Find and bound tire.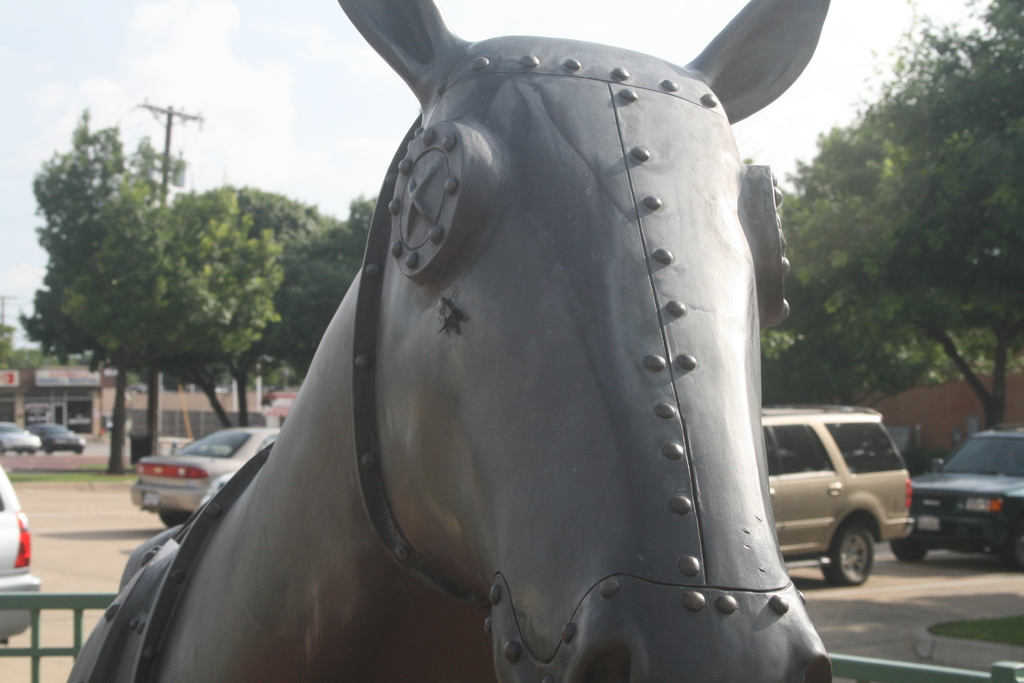
Bound: [820,521,870,591].
